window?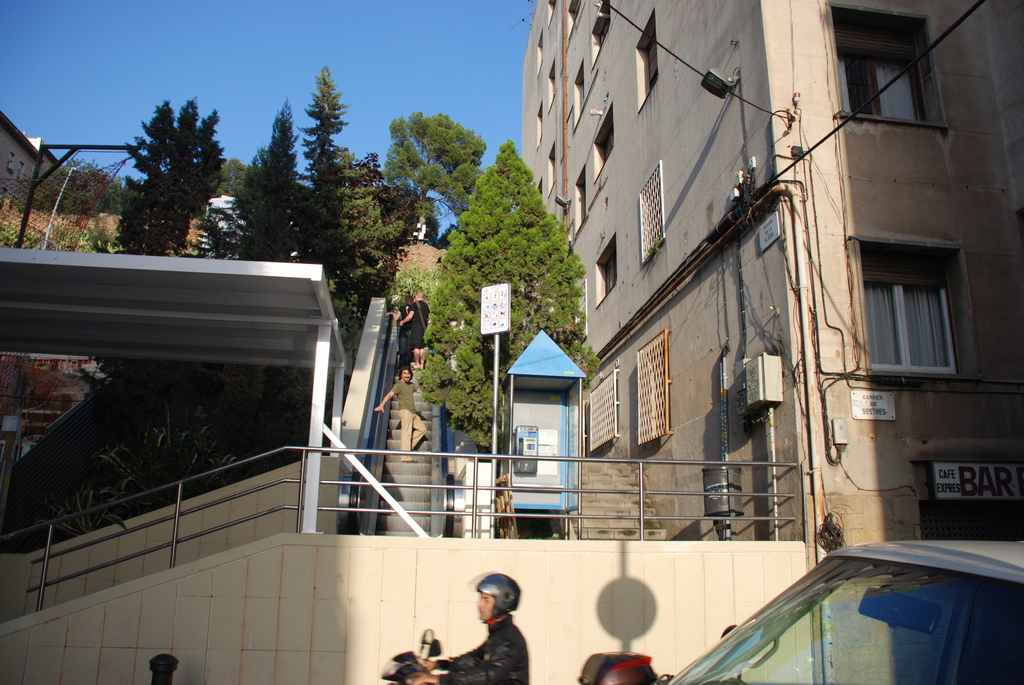
[x1=8, y1=155, x2=18, y2=172]
